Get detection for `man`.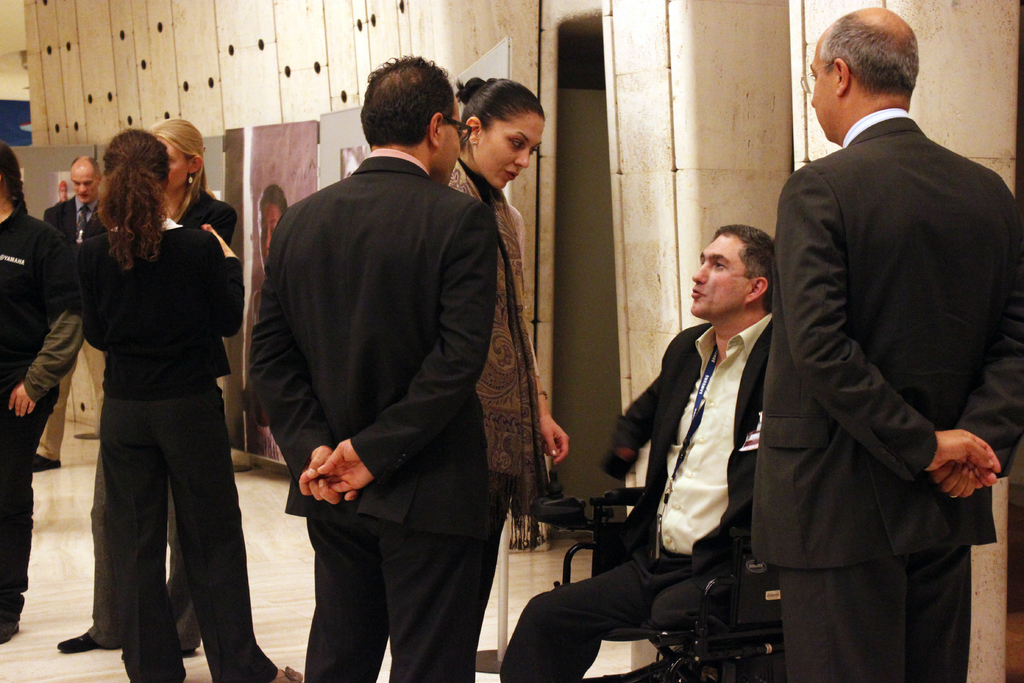
Detection: [x1=248, y1=53, x2=496, y2=682].
